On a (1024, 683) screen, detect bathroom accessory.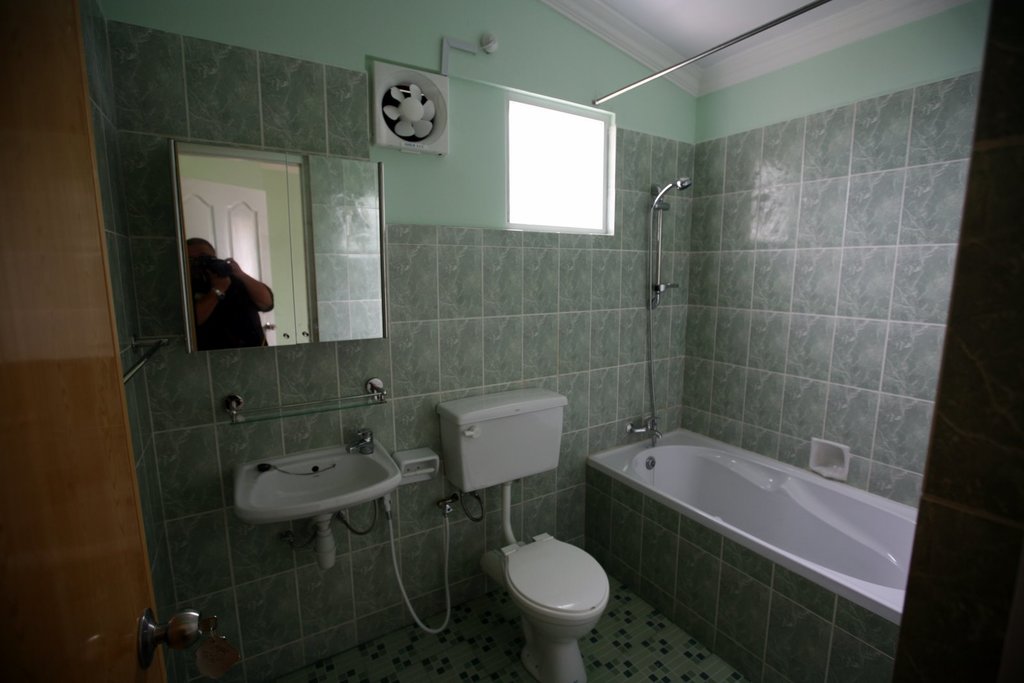
locate(645, 455, 655, 469).
